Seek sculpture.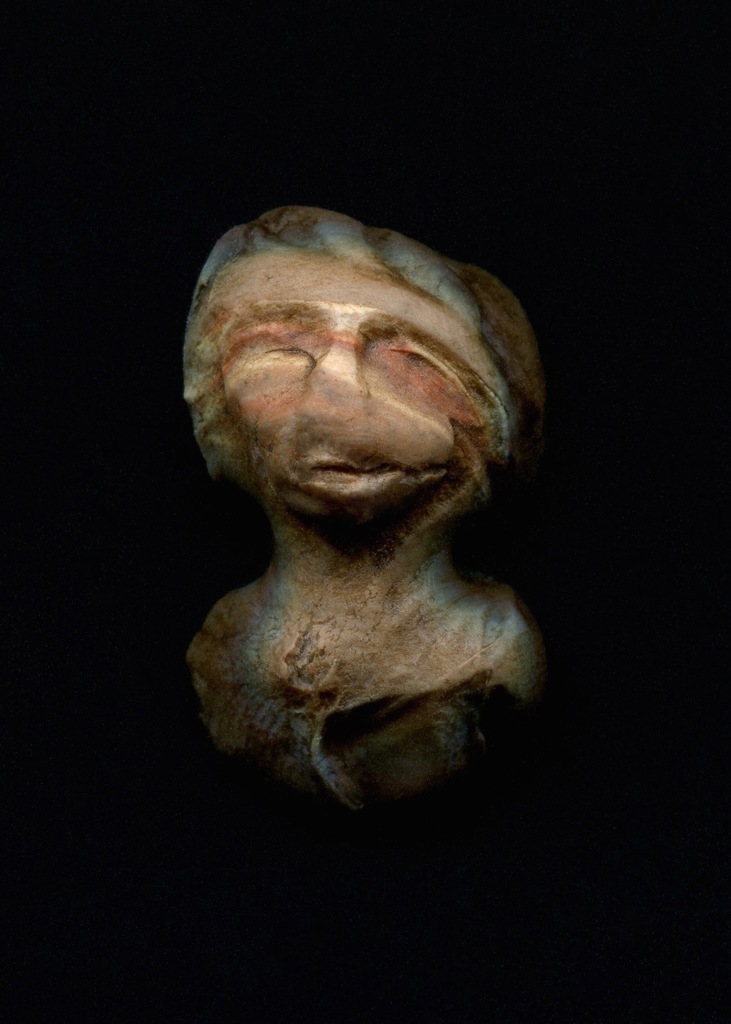
186,211,548,696.
